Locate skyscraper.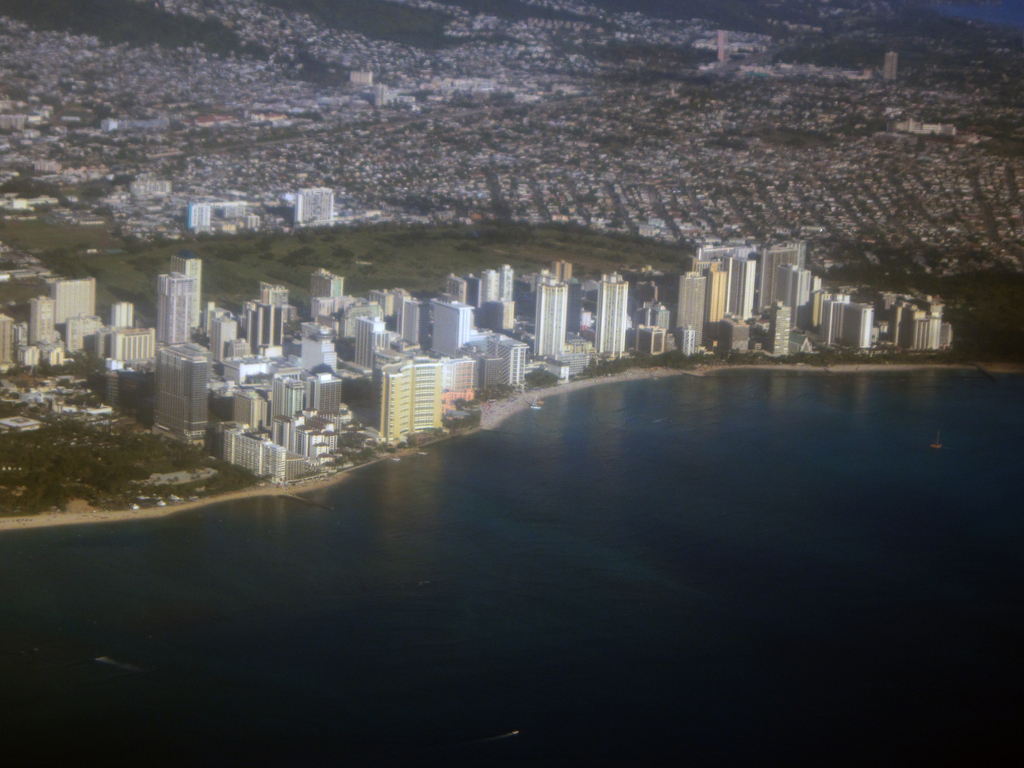
Bounding box: locate(495, 292, 511, 332).
